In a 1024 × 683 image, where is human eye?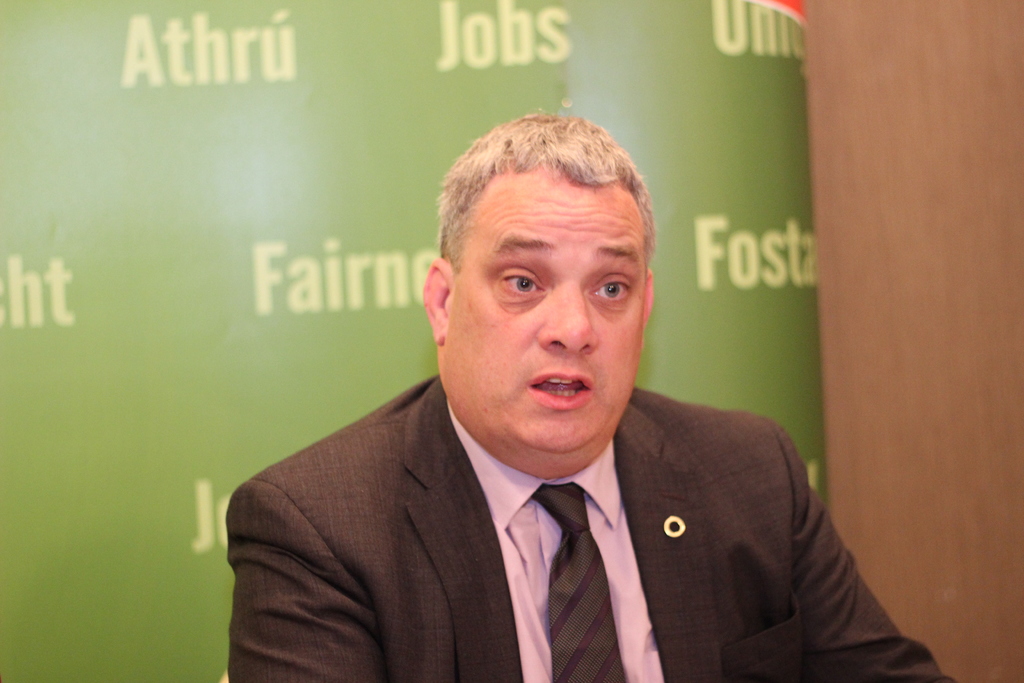
<region>586, 278, 632, 304</region>.
